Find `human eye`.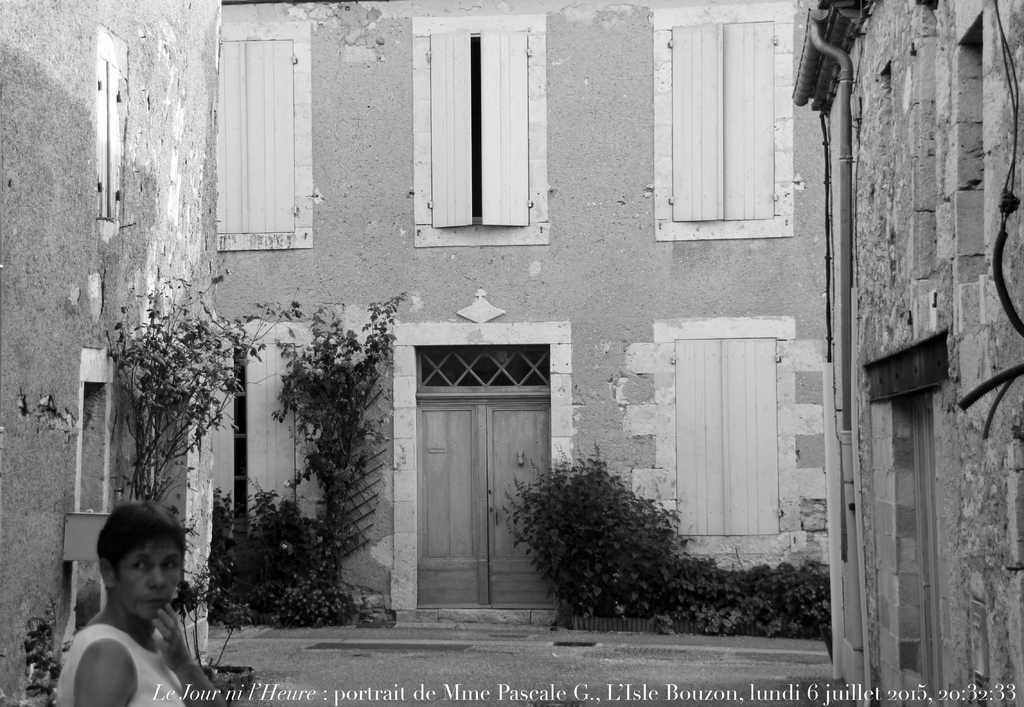
<box>162,558,180,573</box>.
